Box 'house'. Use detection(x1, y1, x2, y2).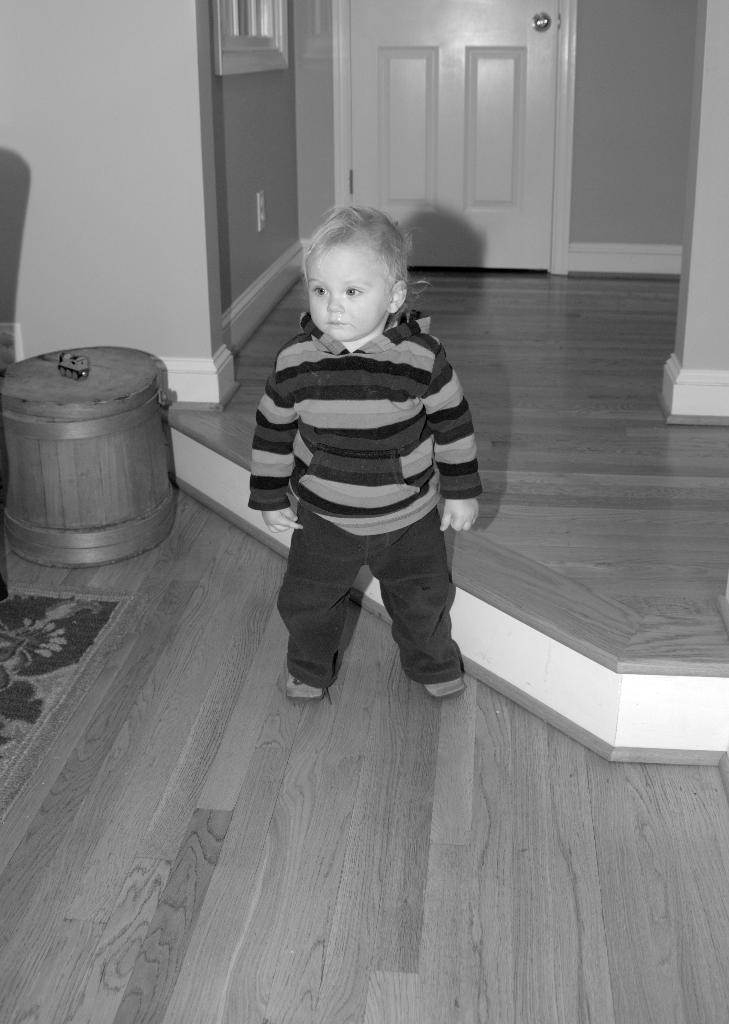
detection(0, 0, 728, 1023).
